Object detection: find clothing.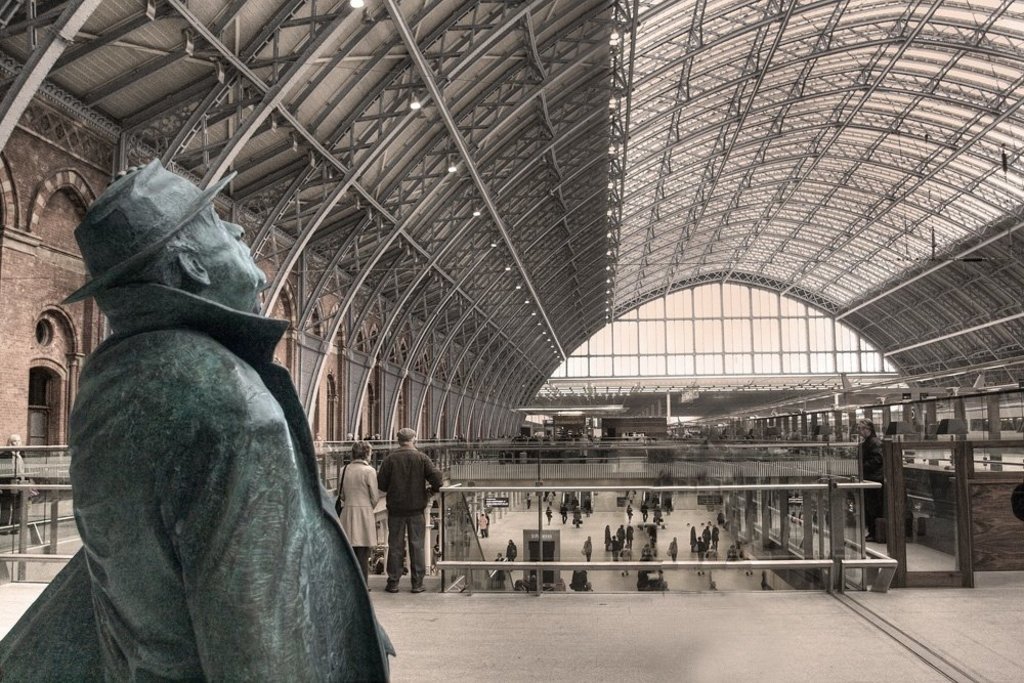
[543, 507, 553, 525].
